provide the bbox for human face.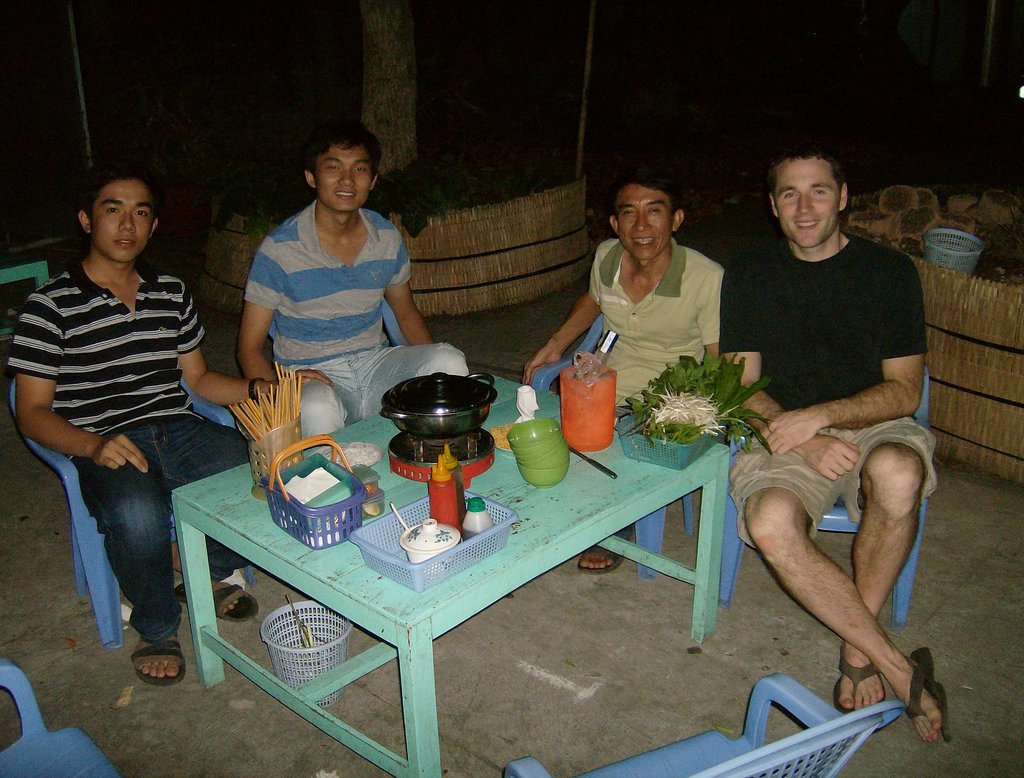
{"x1": 612, "y1": 185, "x2": 671, "y2": 260}.
